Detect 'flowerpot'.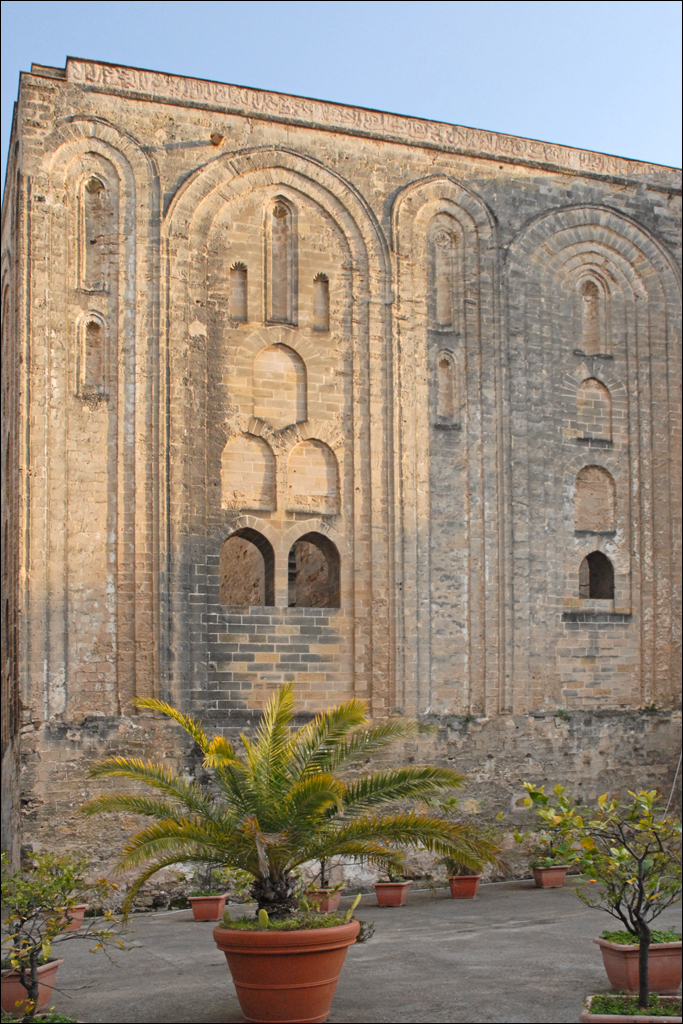
Detected at 532, 861, 570, 891.
